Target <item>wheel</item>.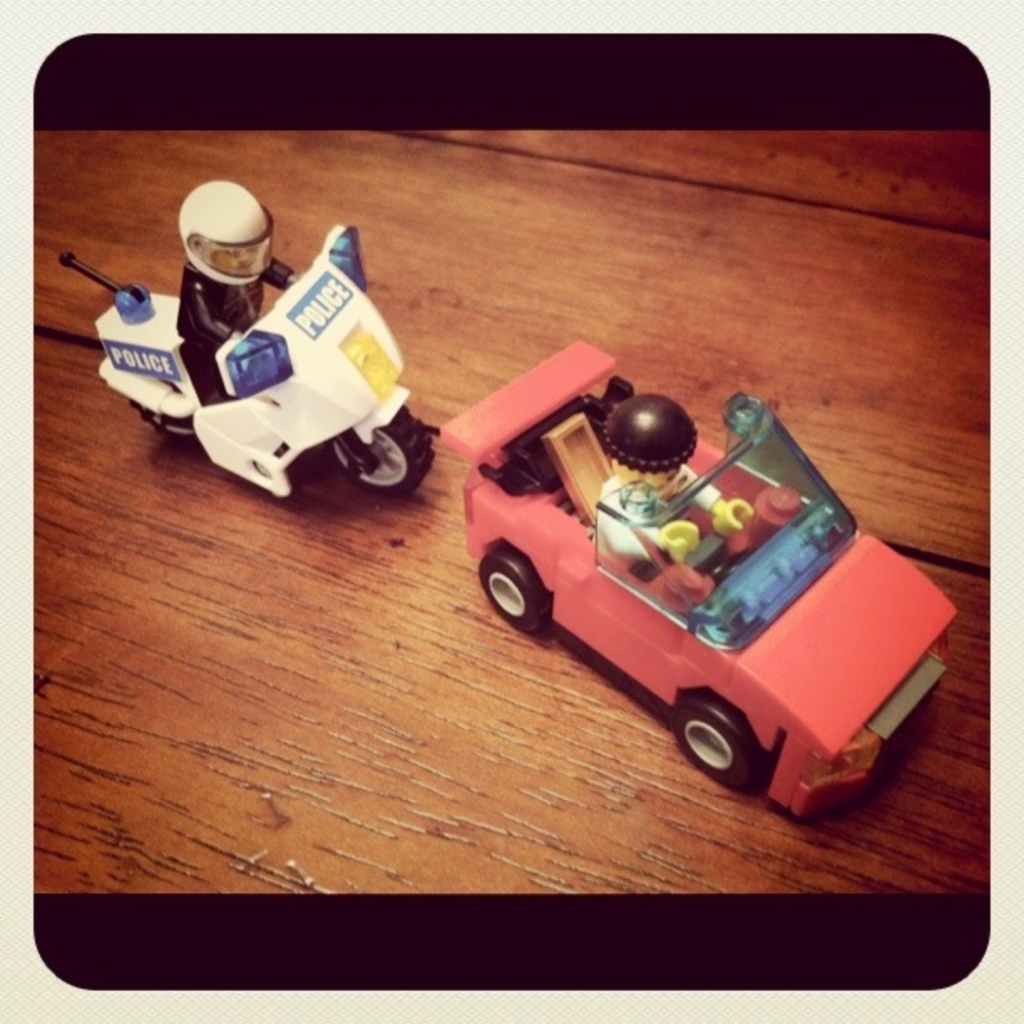
Target region: locate(668, 691, 760, 791).
